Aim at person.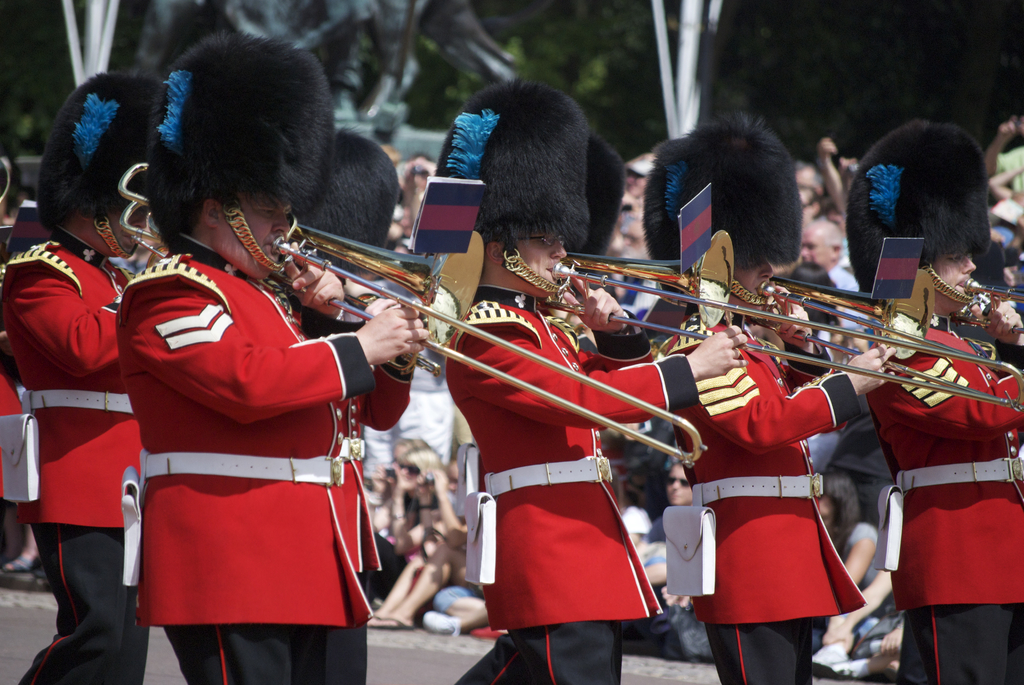
Aimed at box(639, 458, 718, 665).
